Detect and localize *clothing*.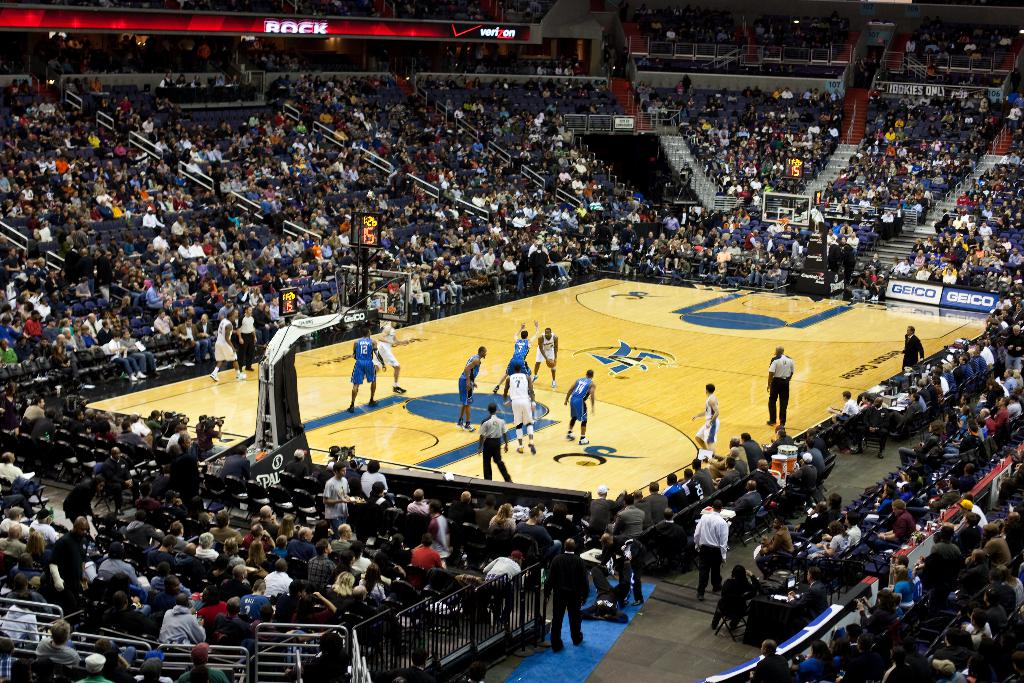
Localized at bbox=(536, 333, 558, 368).
